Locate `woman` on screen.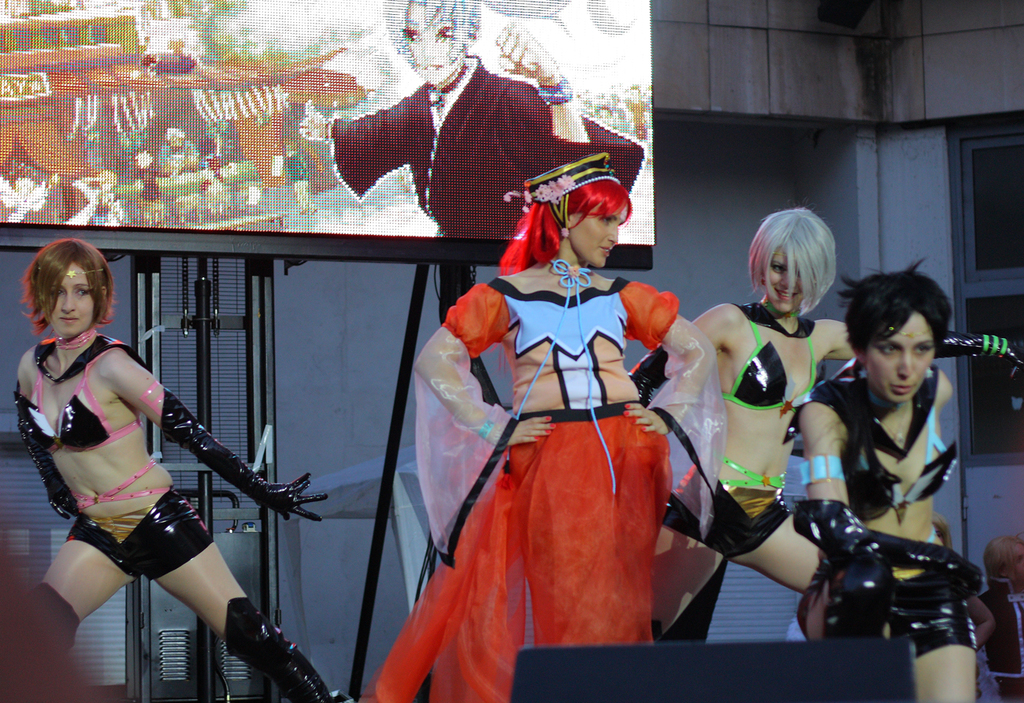
On screen at 768, 260, 981, 702.
